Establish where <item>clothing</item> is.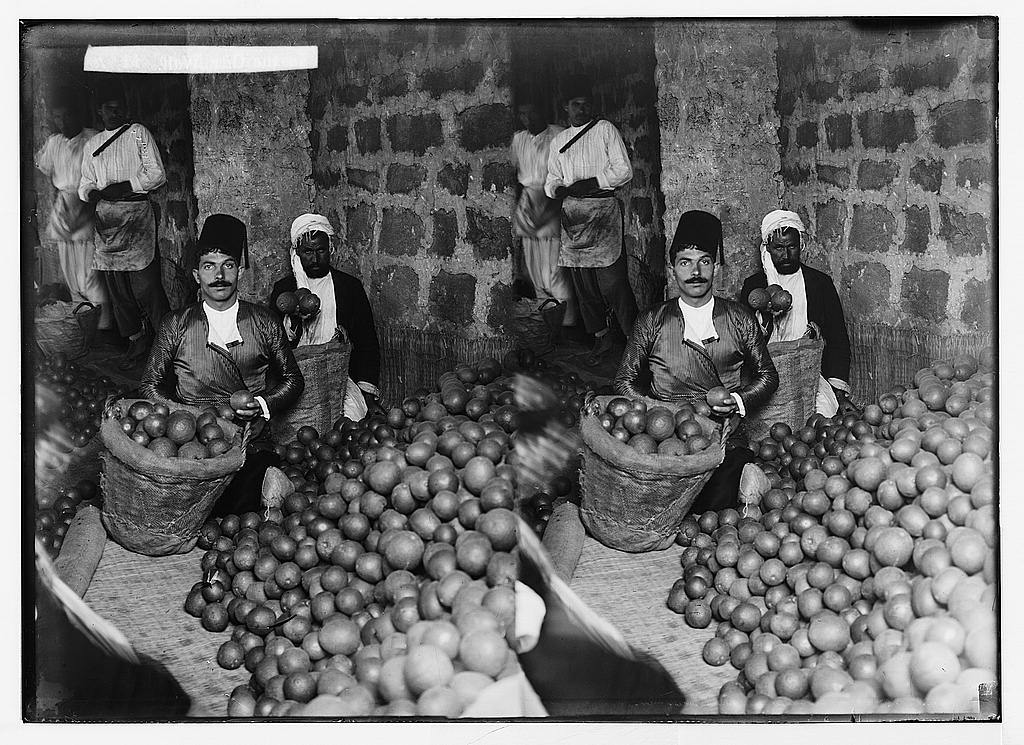
Established at Rect(36, 133, 108, 329).
